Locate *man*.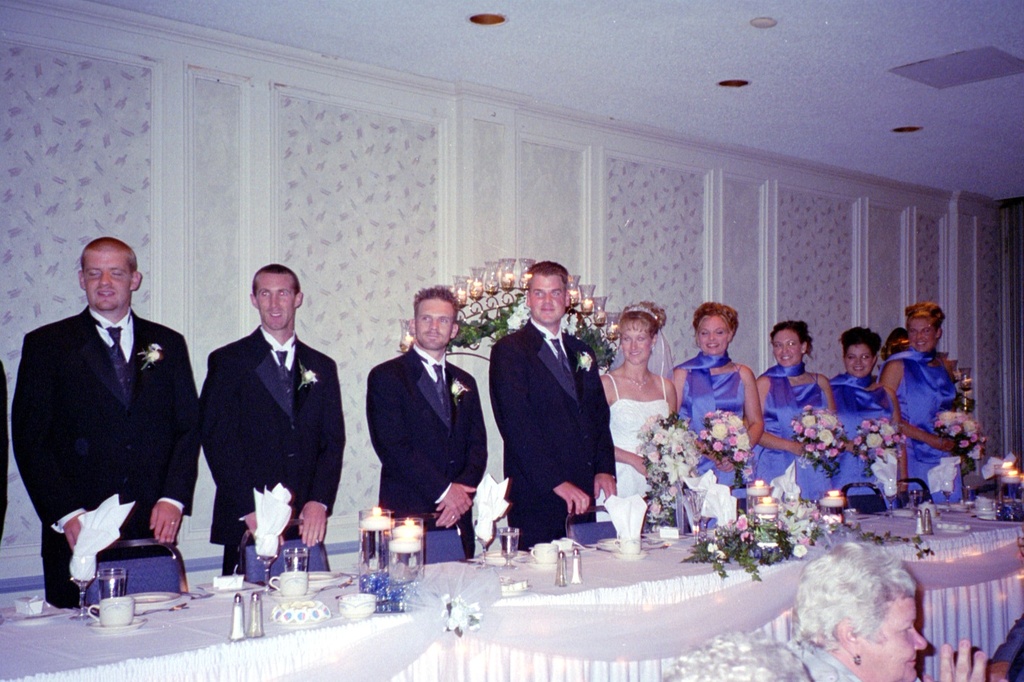
Bounding box: (368, 285, 492, 561).
